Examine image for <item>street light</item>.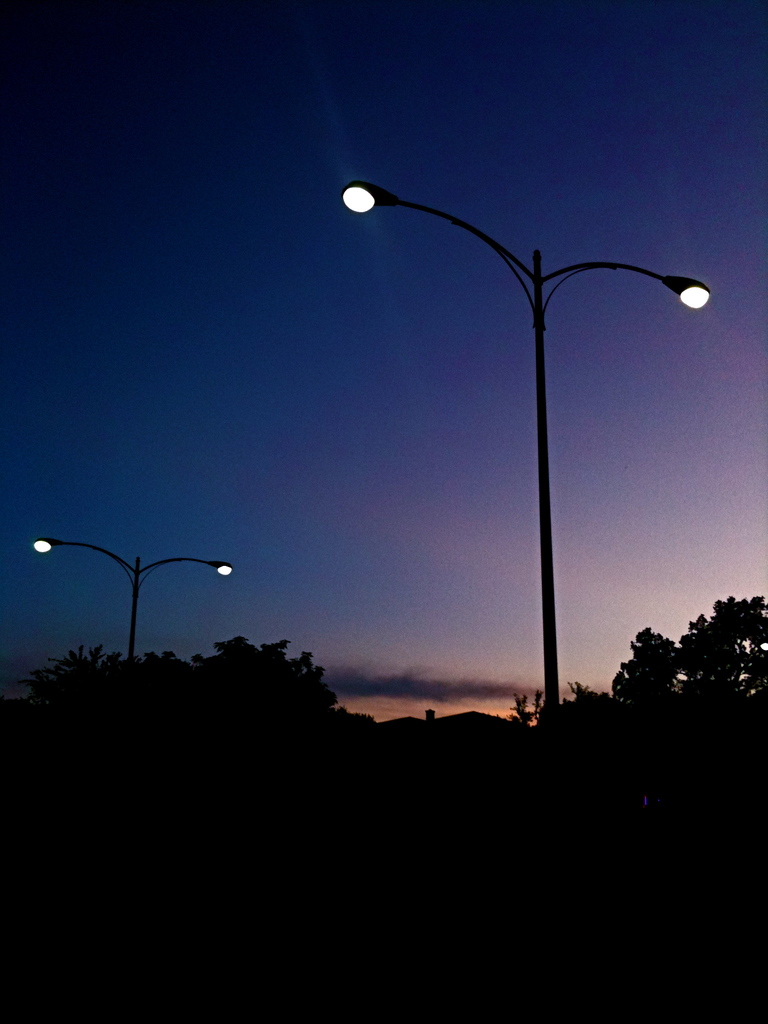
Examination result: (x1=23, y1=529, x2=240, y2=667).
